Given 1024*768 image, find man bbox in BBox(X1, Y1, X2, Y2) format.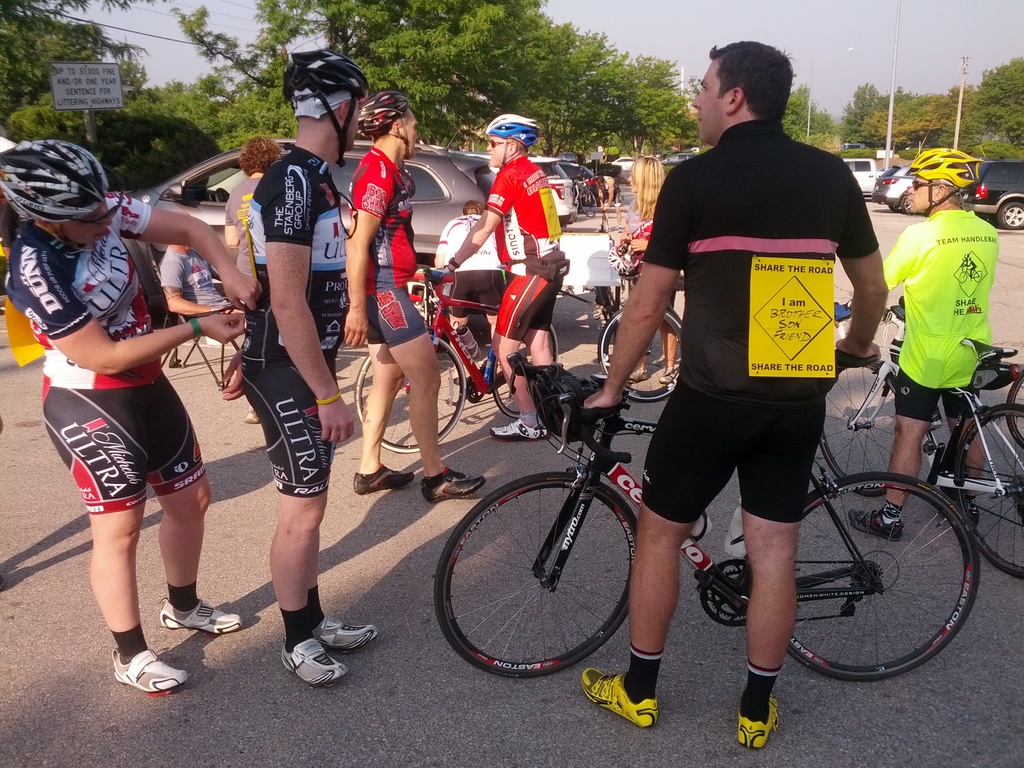
BBox(879, 145, 998, 542).
